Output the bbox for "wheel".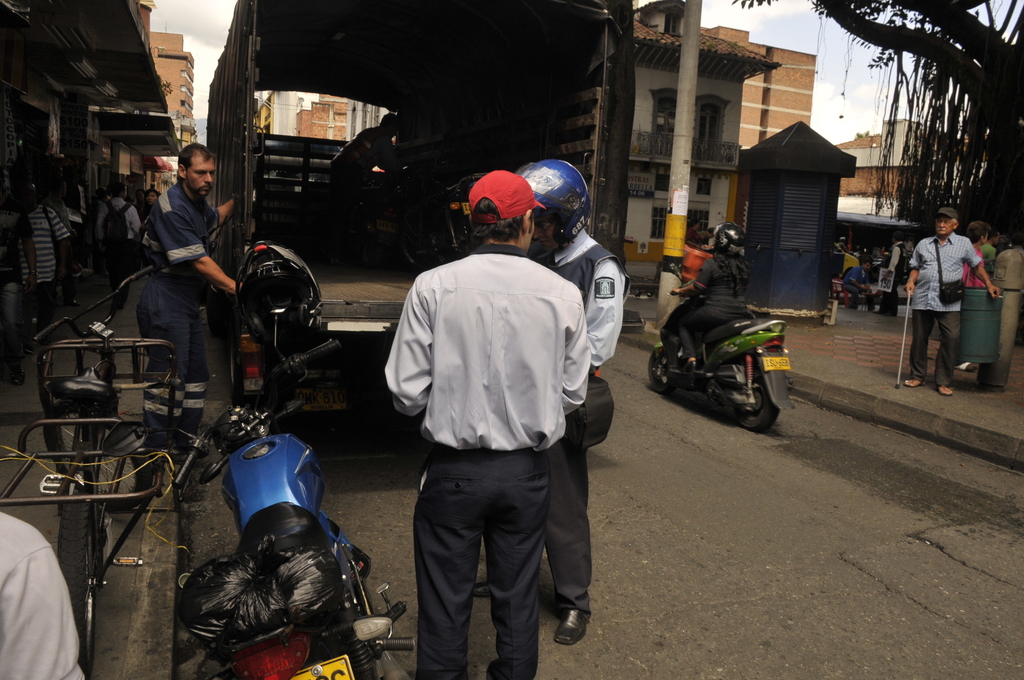
pyautogui.locateOnScreen(42, 402, 154, 513).
